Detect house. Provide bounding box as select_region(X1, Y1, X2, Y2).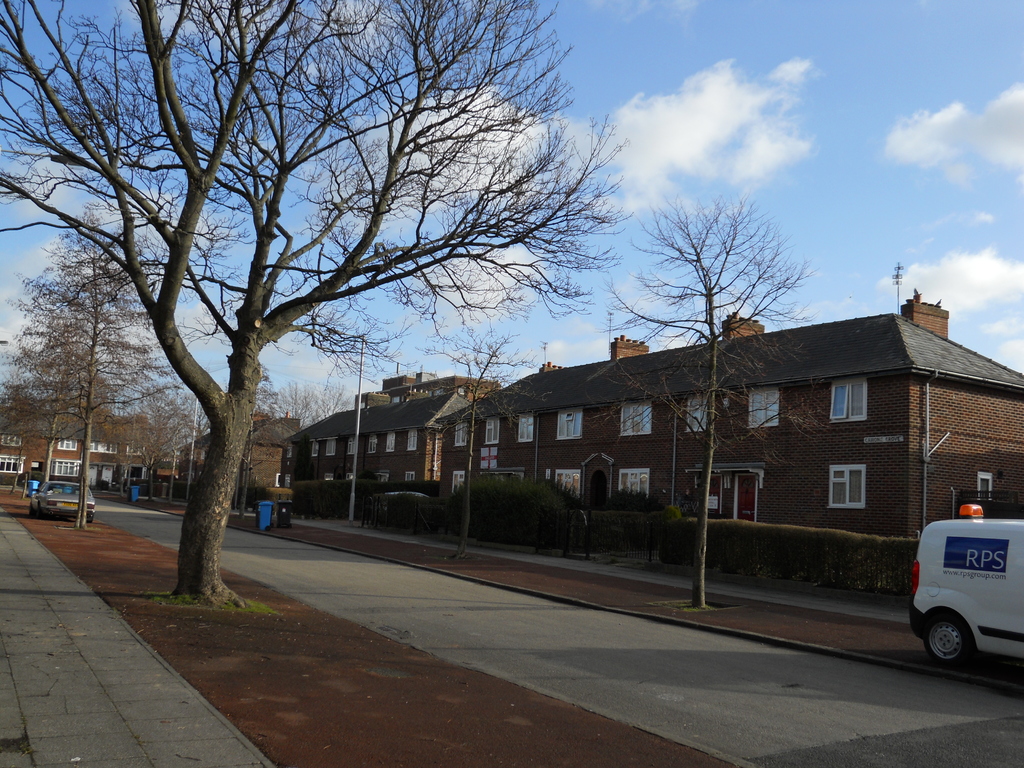
select_region(289, 372, 500, 511).
